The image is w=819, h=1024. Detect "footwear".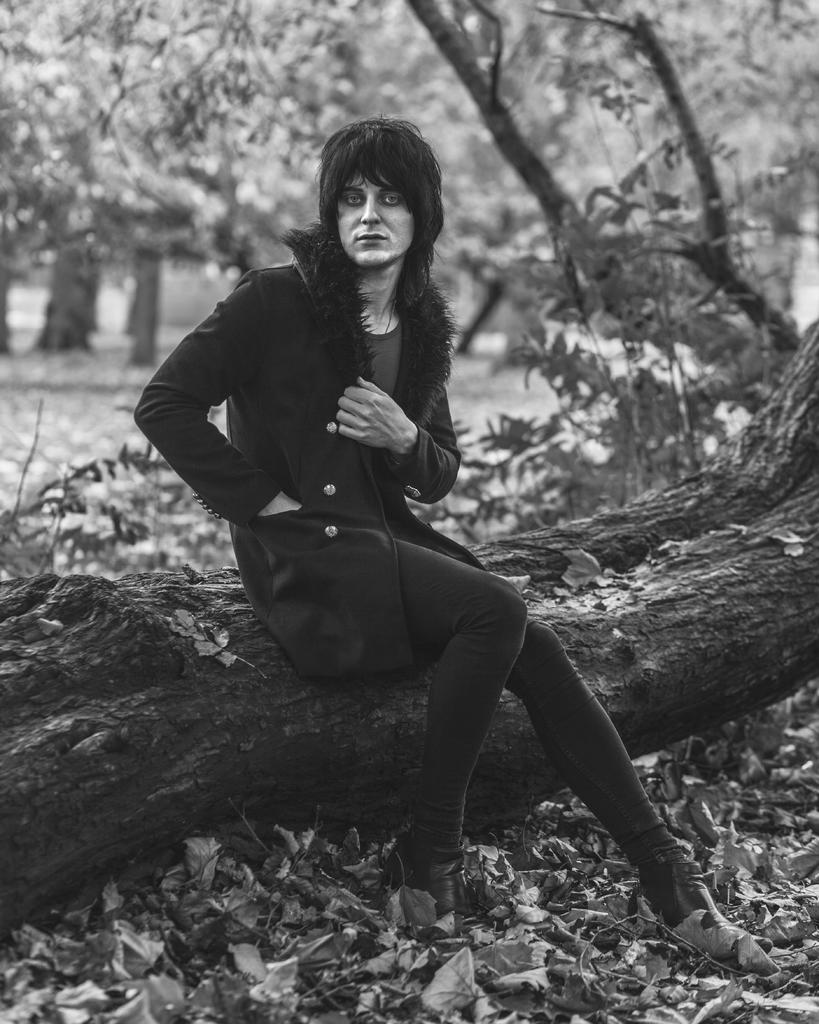
Detection: (x1=633, y1=854, x2=774, y2=957).
